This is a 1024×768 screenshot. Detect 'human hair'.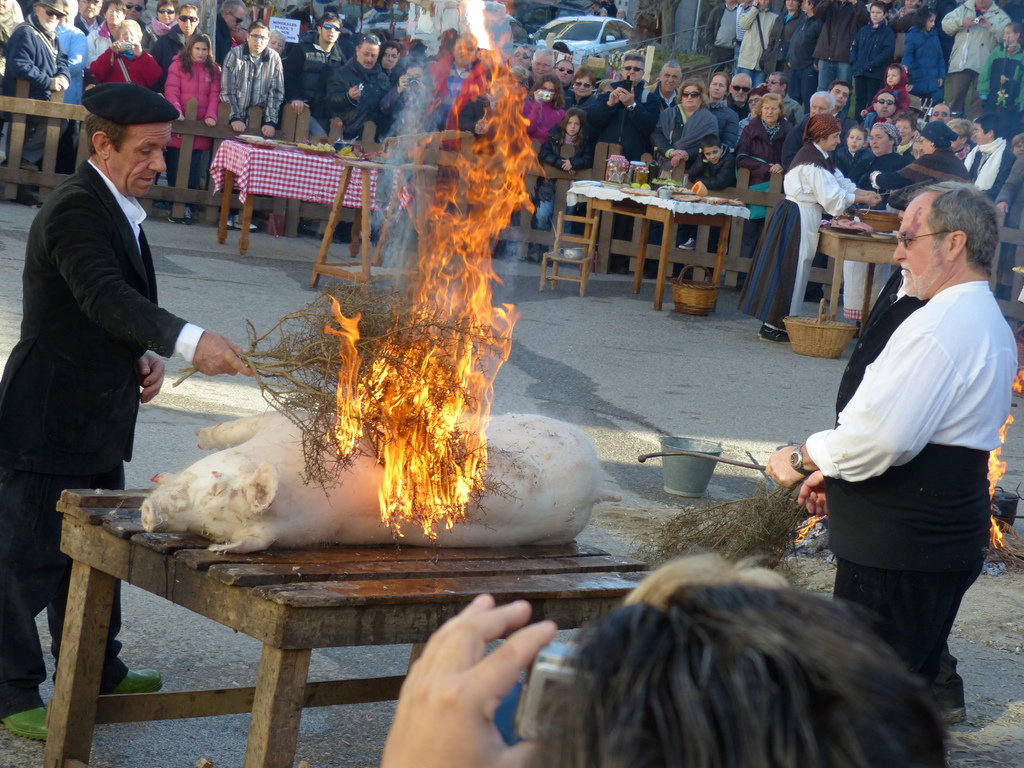
(712,70,732,93).
